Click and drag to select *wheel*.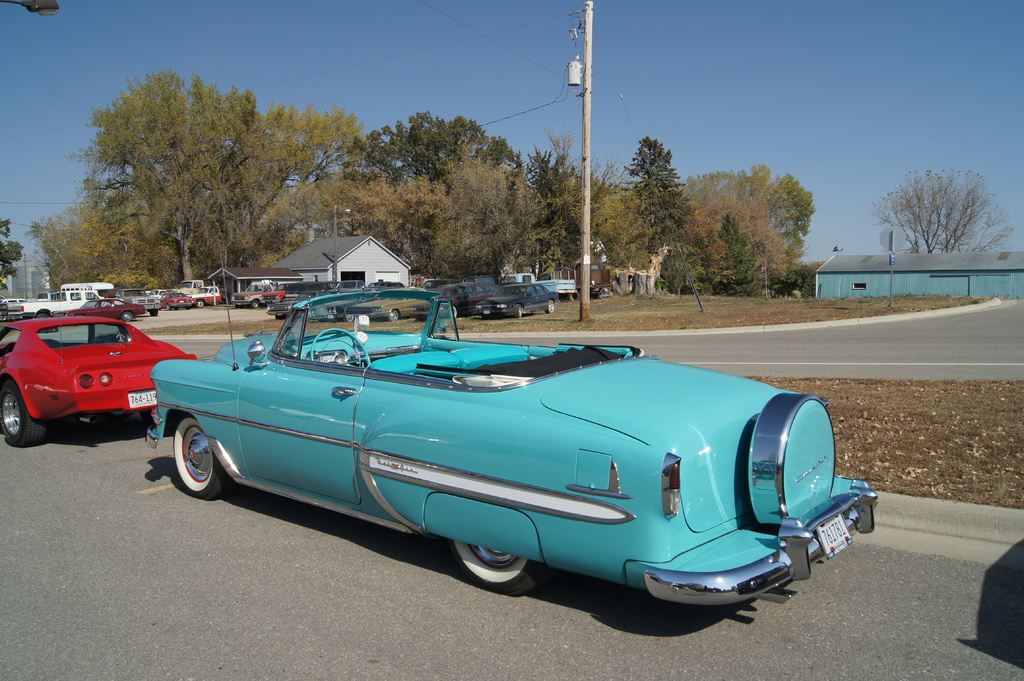
Selection: x1=547 y1=300 x2=554 y2=315.
